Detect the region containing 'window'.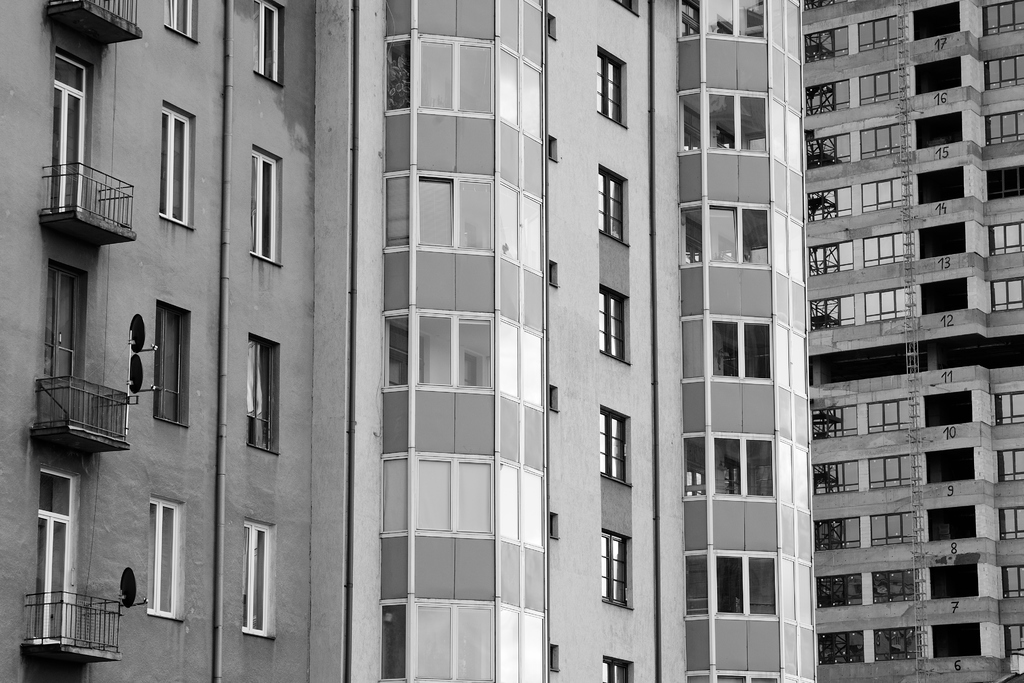
996, 512, 1023, 534.
